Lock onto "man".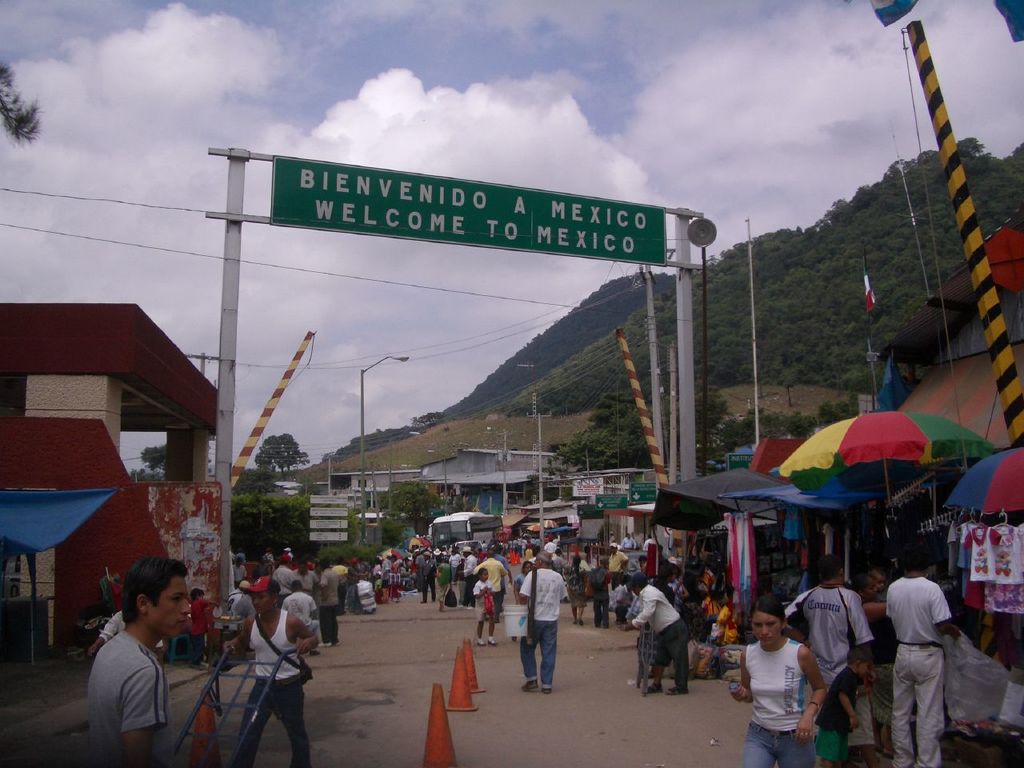
Locked: box(544, 534, 562, 560).
